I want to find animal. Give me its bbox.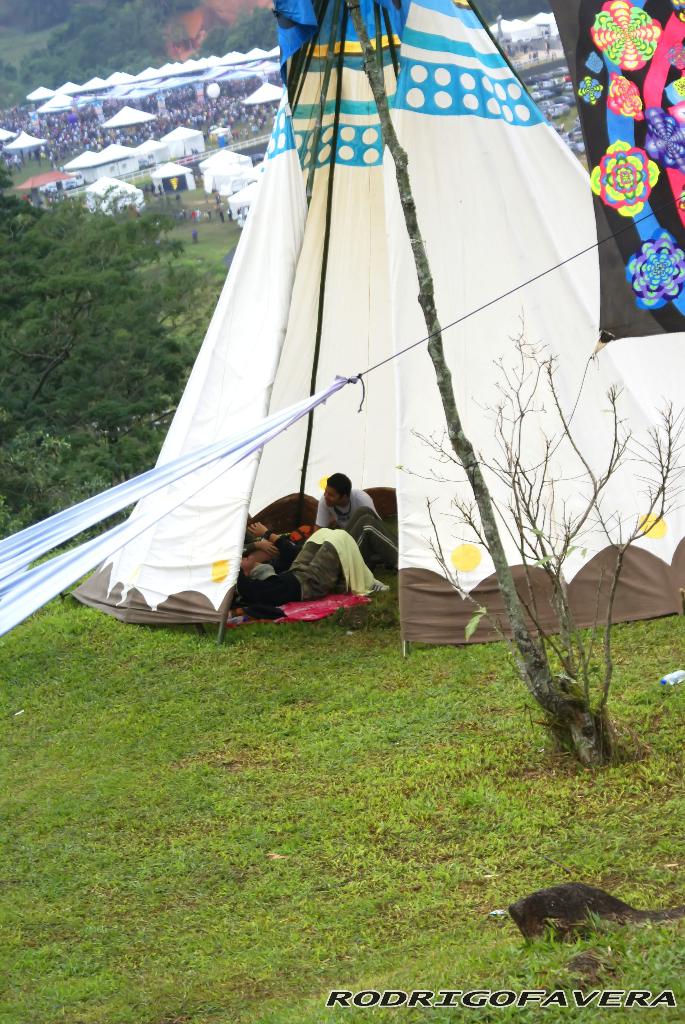
x1=496 y1=876 x2=681 y2=942.
